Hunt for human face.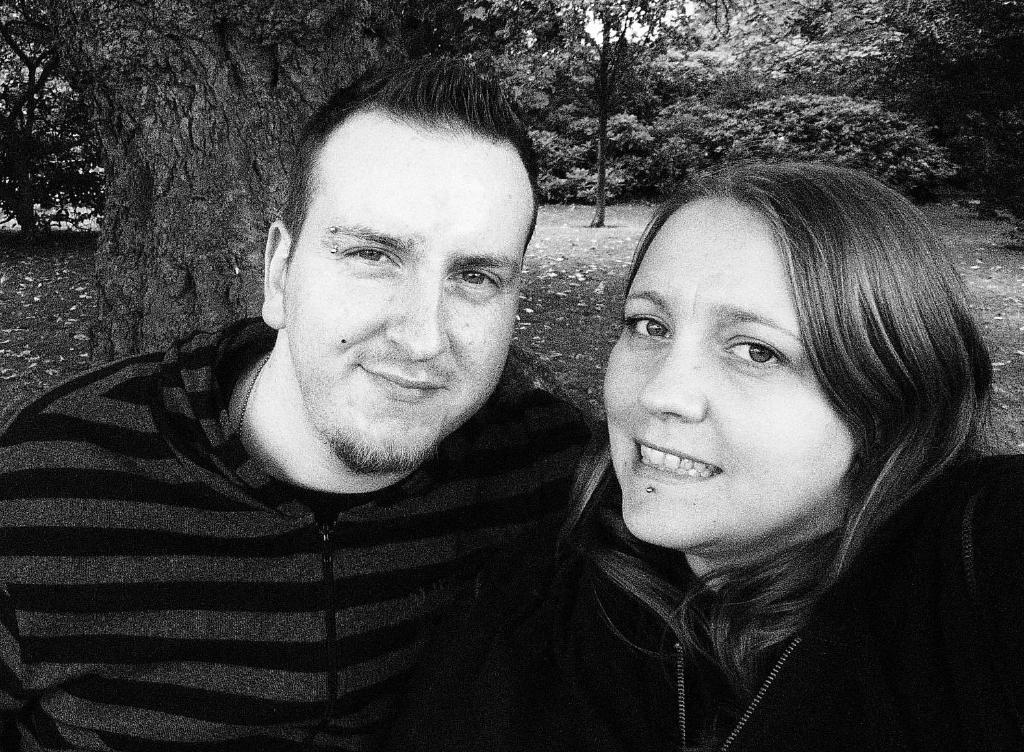
Hunted down at [x1=283, y1=125, x2=534, y2=467].
